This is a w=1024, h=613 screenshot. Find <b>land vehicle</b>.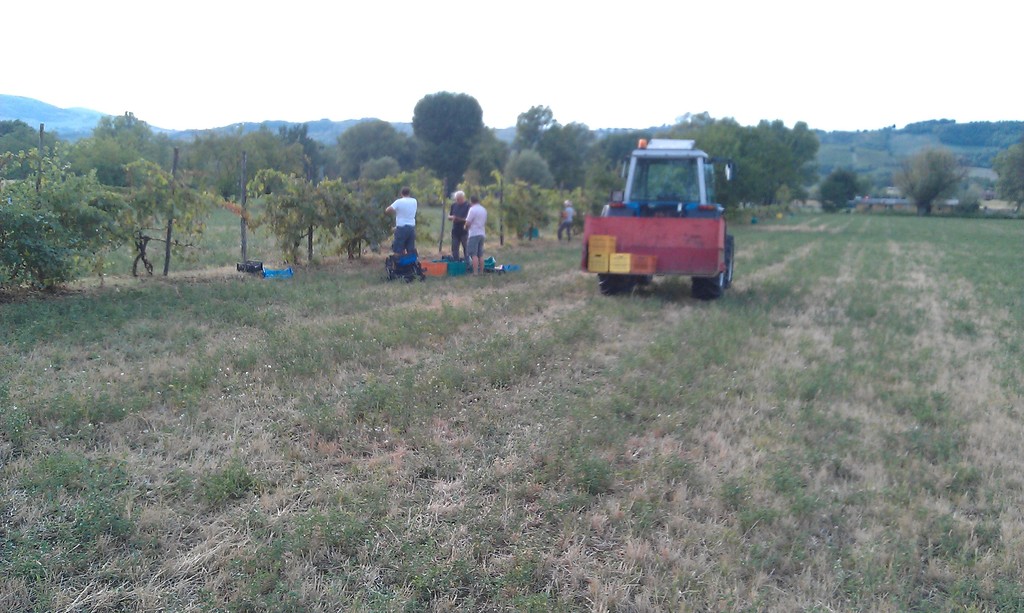
Bounding box: l=578, t=138, r=733, b=299.
